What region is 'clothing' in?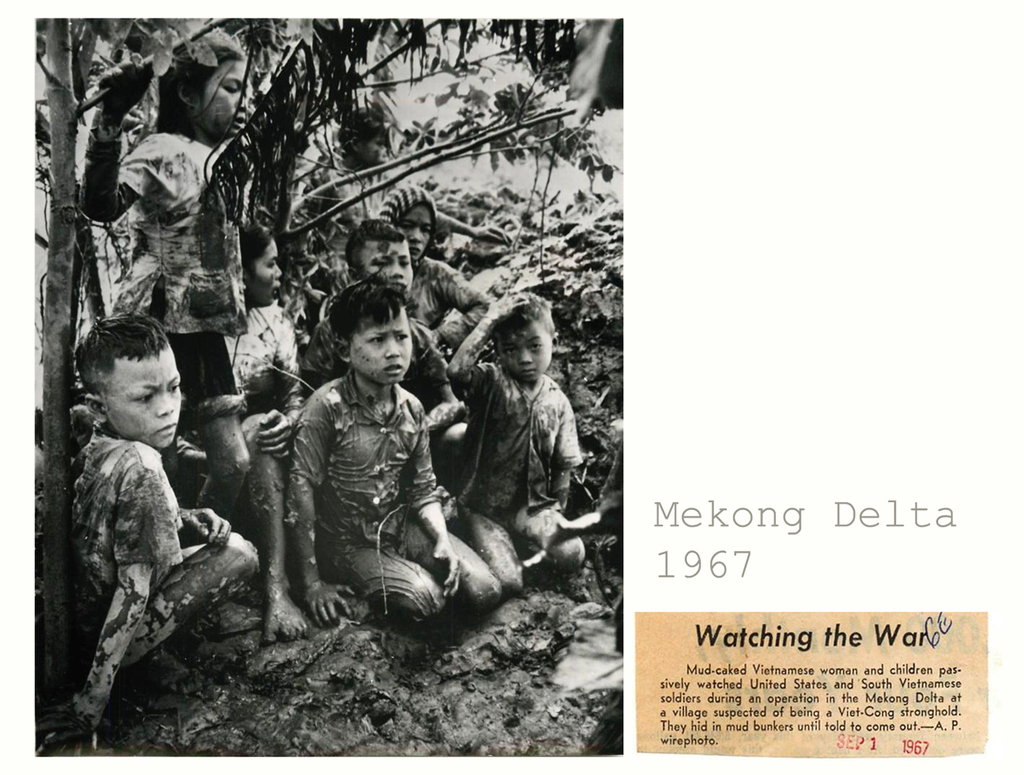
rect(75, 436, 242, 673).
